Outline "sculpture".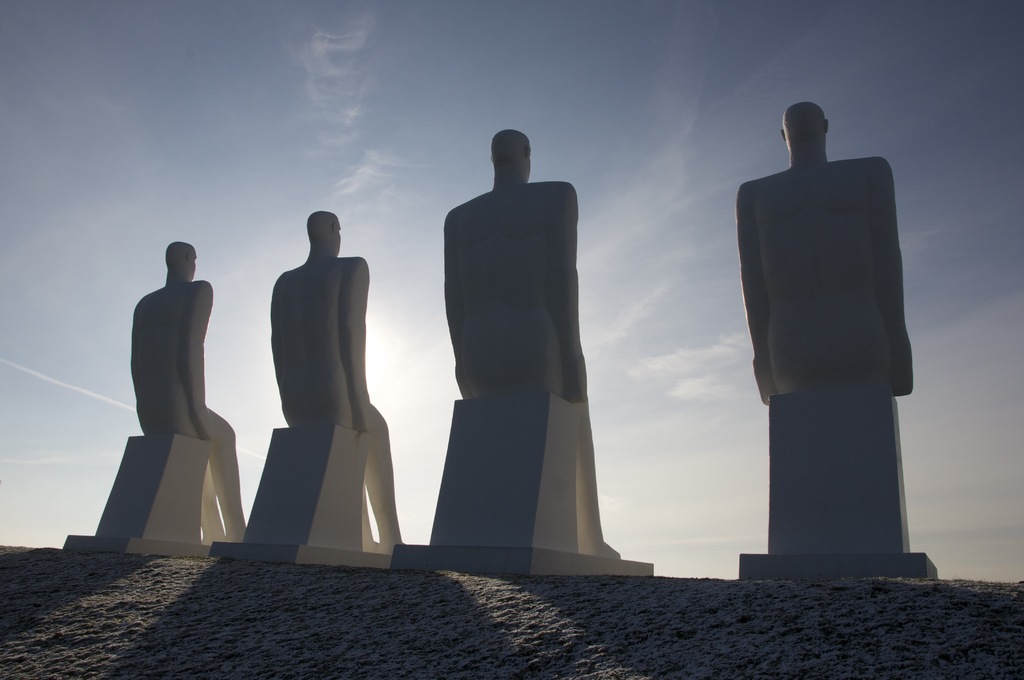
Outline: (735, 102, 917, 398).
